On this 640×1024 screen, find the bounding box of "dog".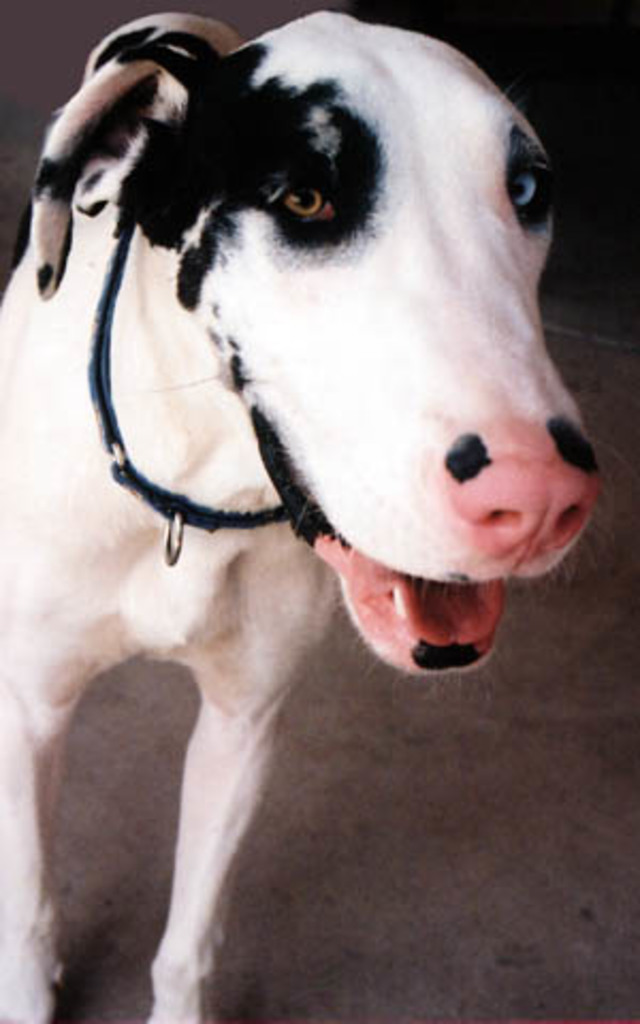
Bounding box: (left=0, top=9, right=627, bottom=1022).
